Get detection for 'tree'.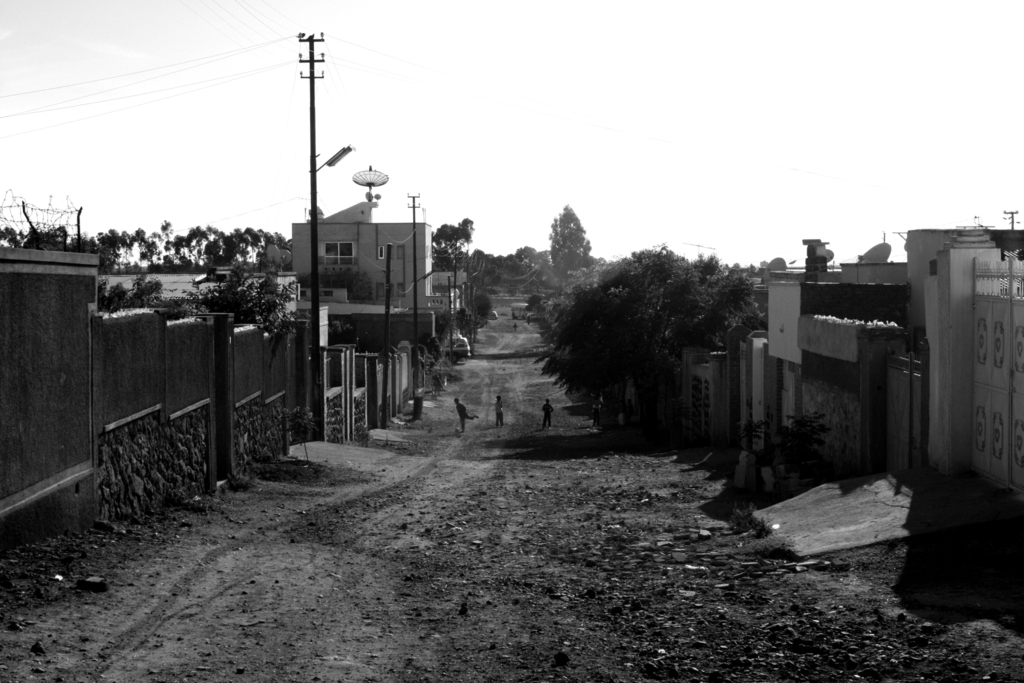
Detection: pyautogui.locateOnScreen(184, 225, 205, 272).
